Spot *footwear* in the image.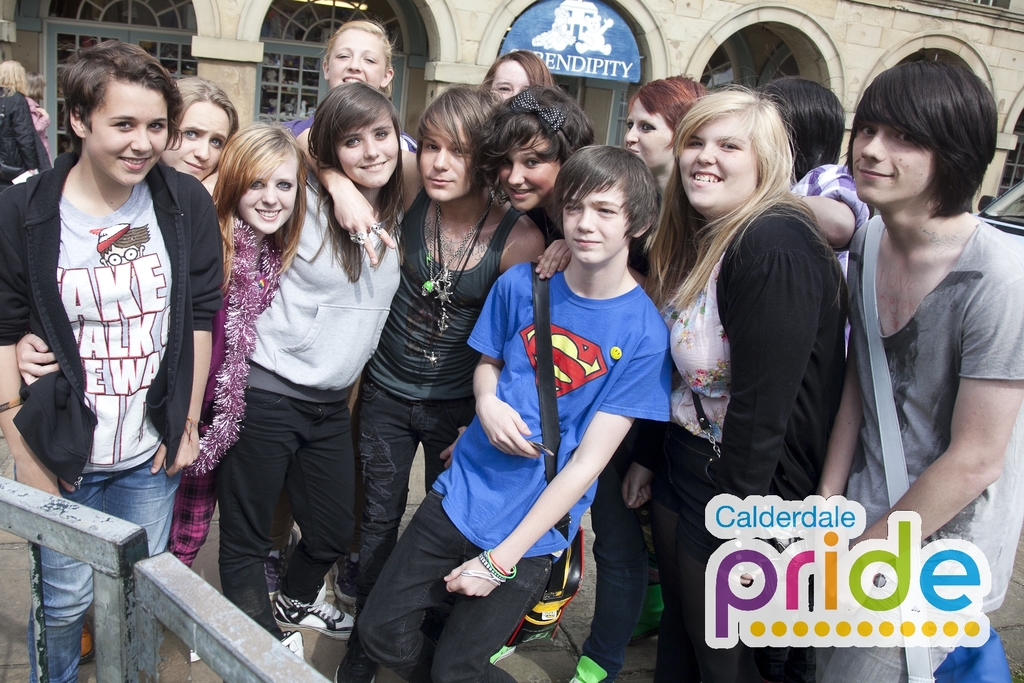
*footwear* found at [x1=333, y1=620, x2=378, y2=682].
